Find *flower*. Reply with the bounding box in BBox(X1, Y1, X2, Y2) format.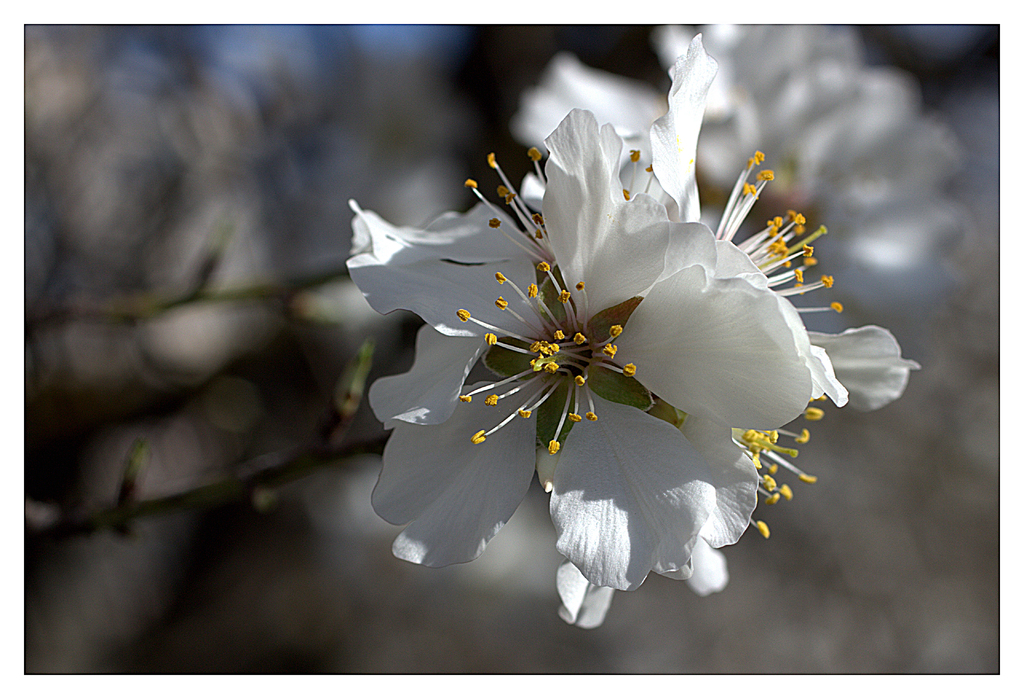
BBox(366, 95, 882, 619).
